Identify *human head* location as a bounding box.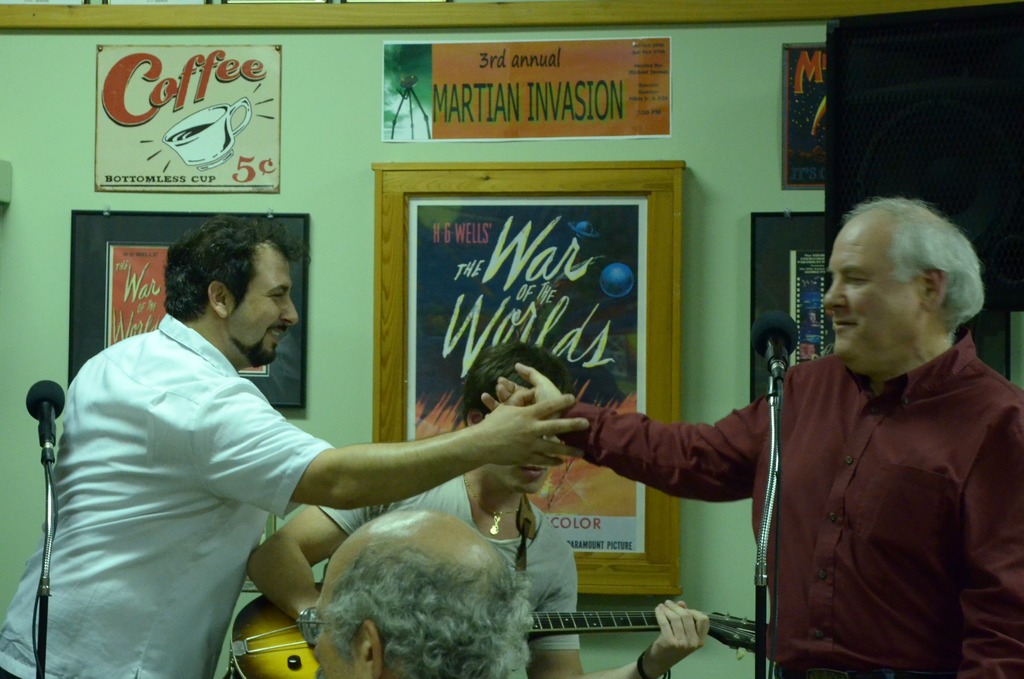
[817, 215, 980, 370].
